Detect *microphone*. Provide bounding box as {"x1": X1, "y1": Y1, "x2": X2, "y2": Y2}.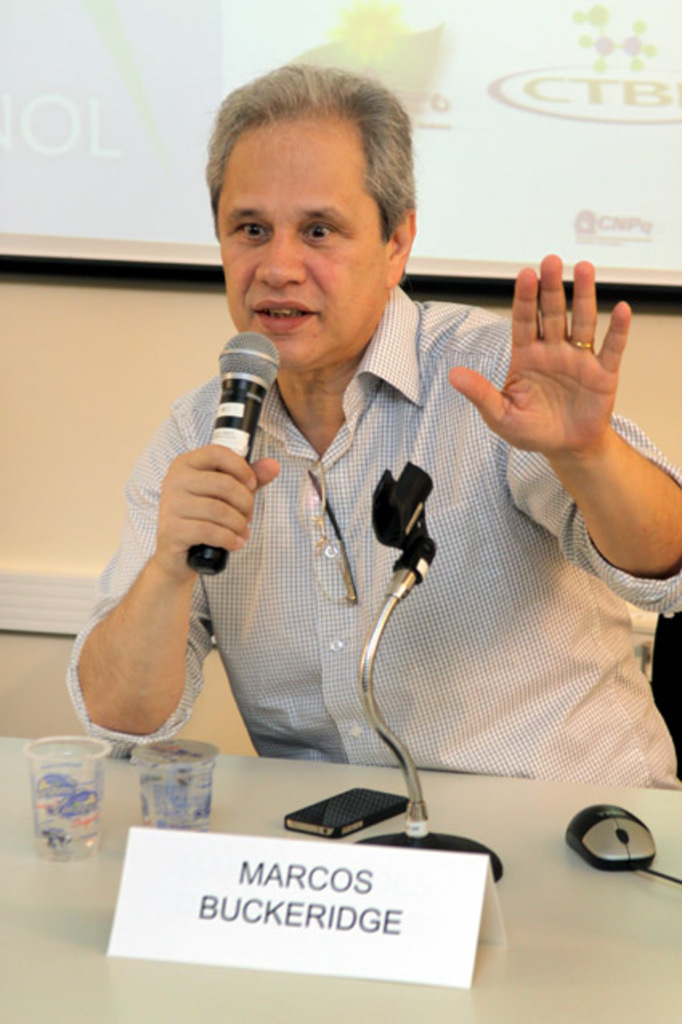
{"x1": 183, "y1": 331, "x2": 279, "y2": 576}.
